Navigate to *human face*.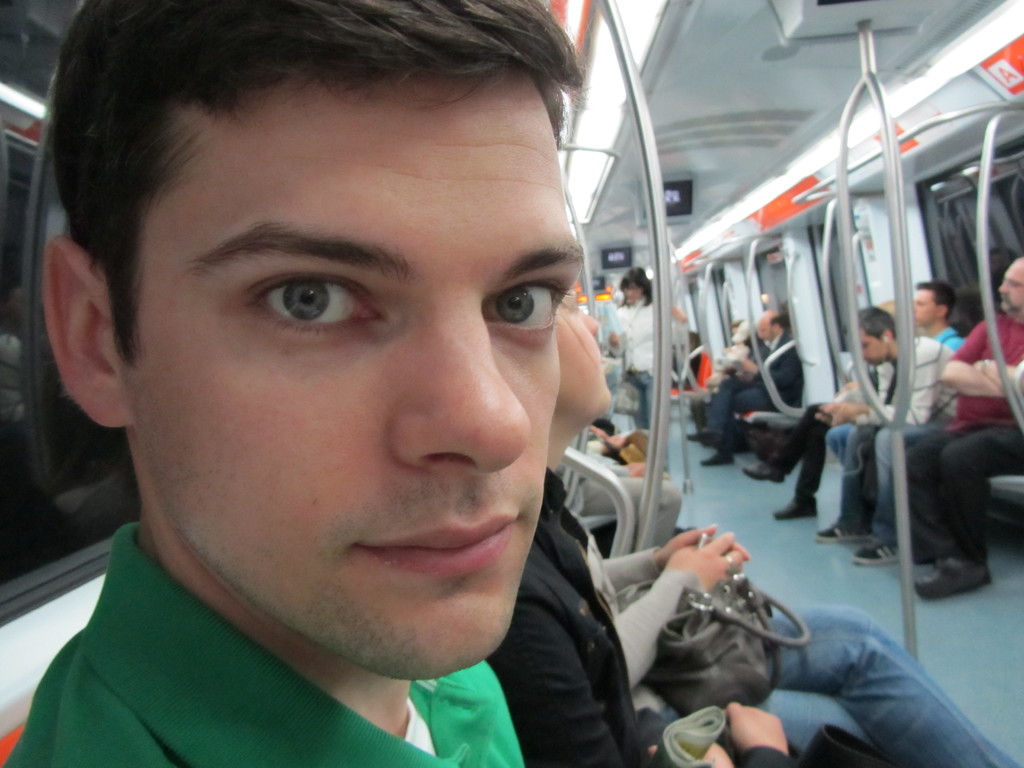
Navigation target: box(996, 260, 1023, 318).
